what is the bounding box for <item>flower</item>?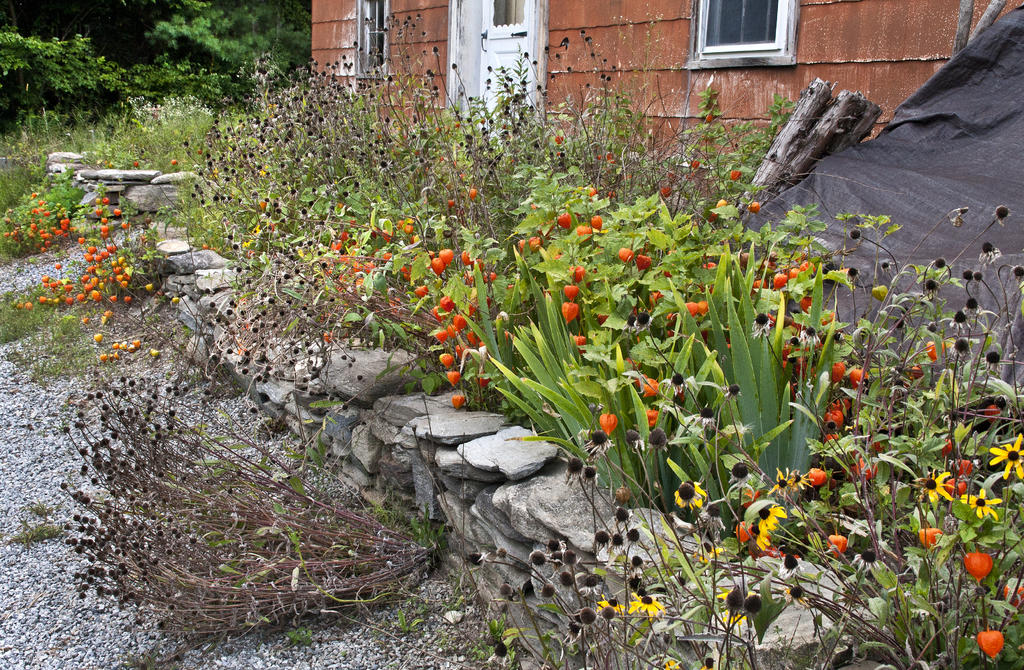
pyautogui.locateOnScreen(849, 364, 872, 388).
